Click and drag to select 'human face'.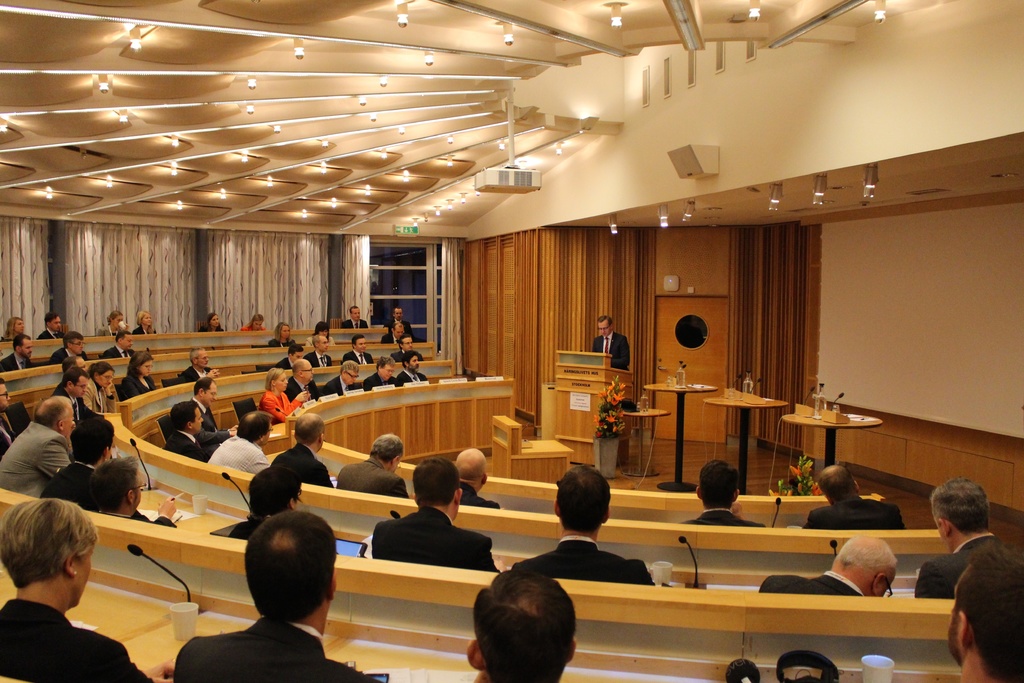
Selection: box=[49, 316, 61, 331].
